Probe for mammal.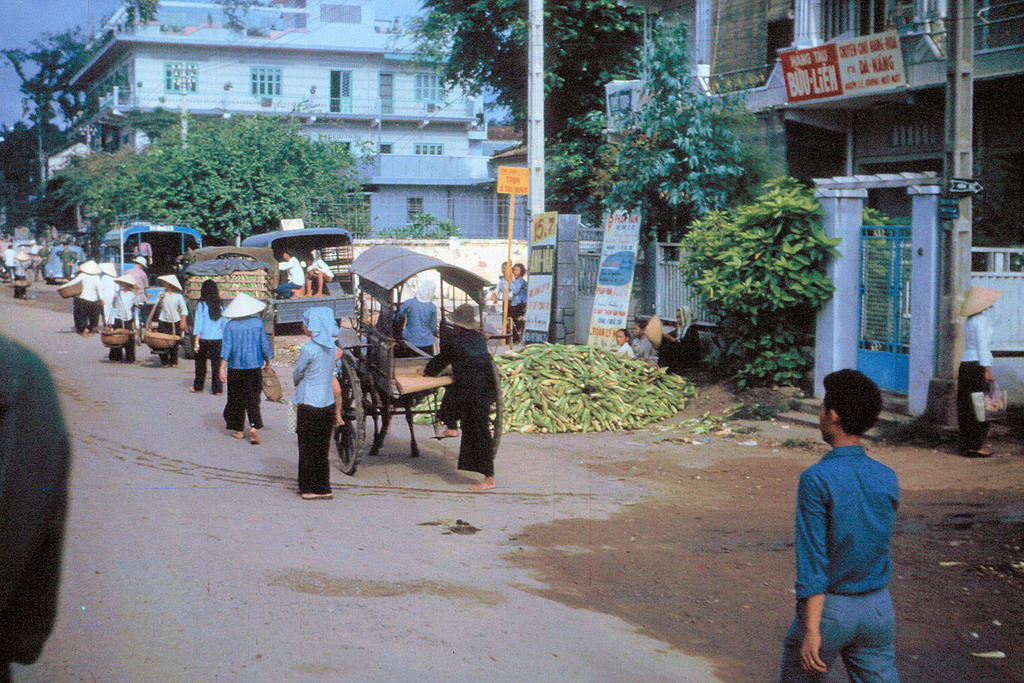
Probe result: 491,256,510,325.
